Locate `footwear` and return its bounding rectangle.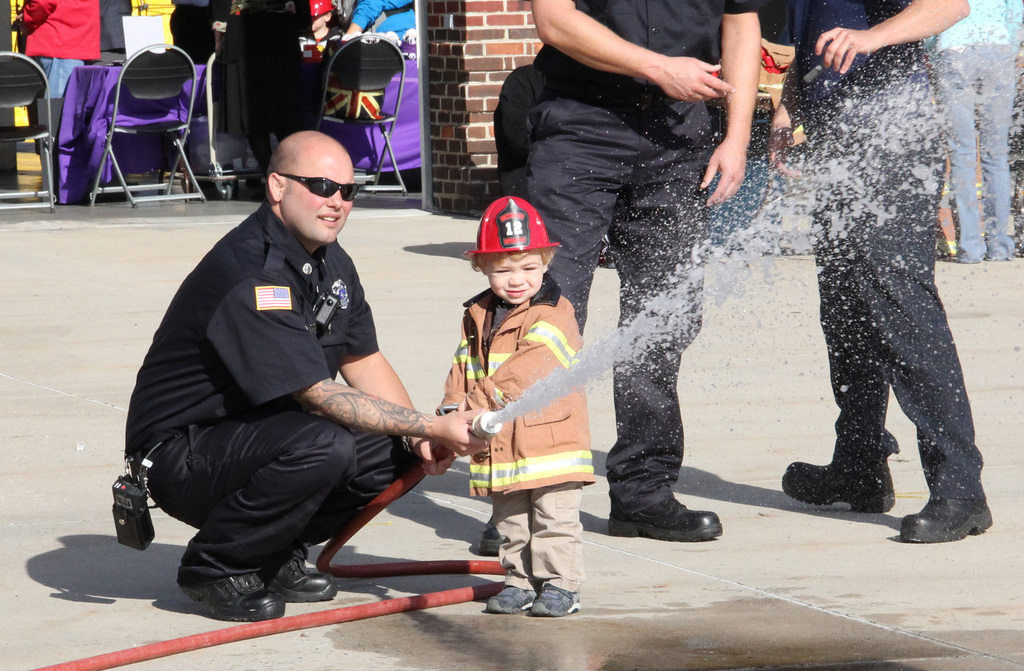
486 585 540 613.
